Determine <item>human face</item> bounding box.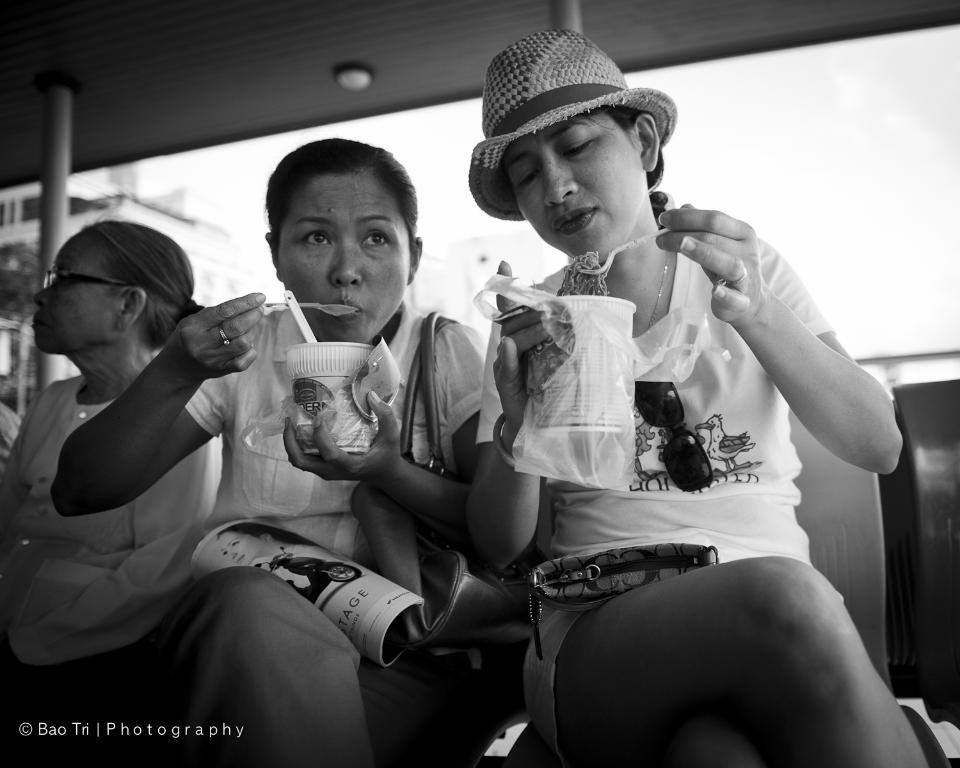
Determined: left=503, top=115, right=648, bottom=262.
